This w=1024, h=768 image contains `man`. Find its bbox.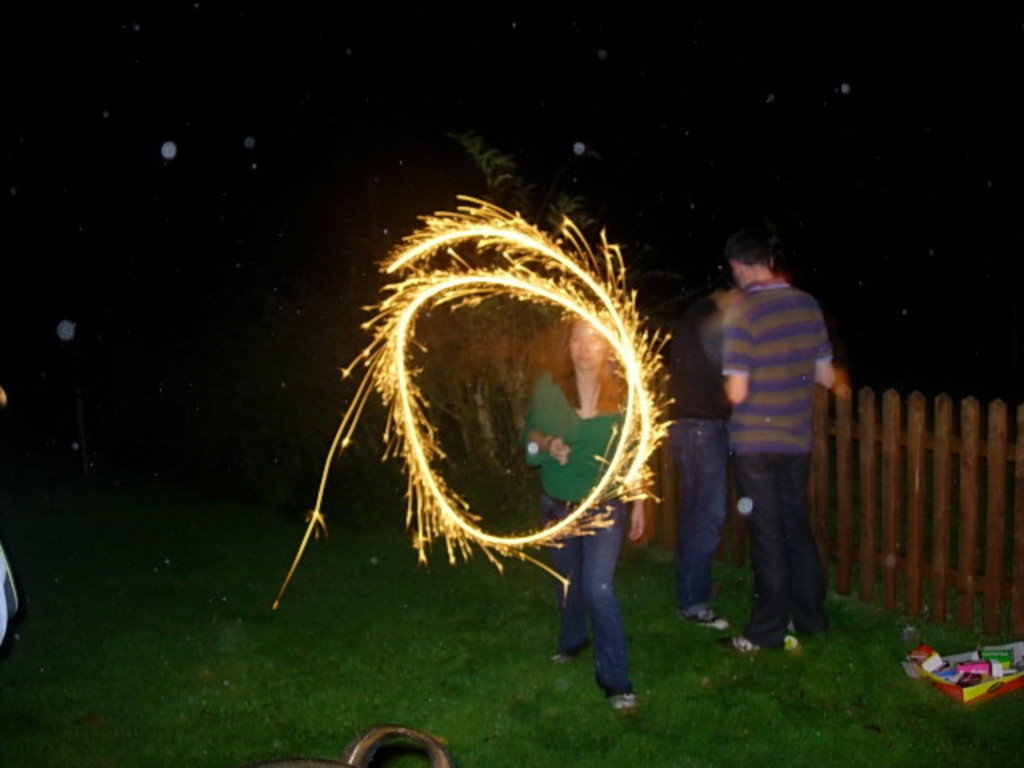
left=669, top=270, right=741, bottom=630.
